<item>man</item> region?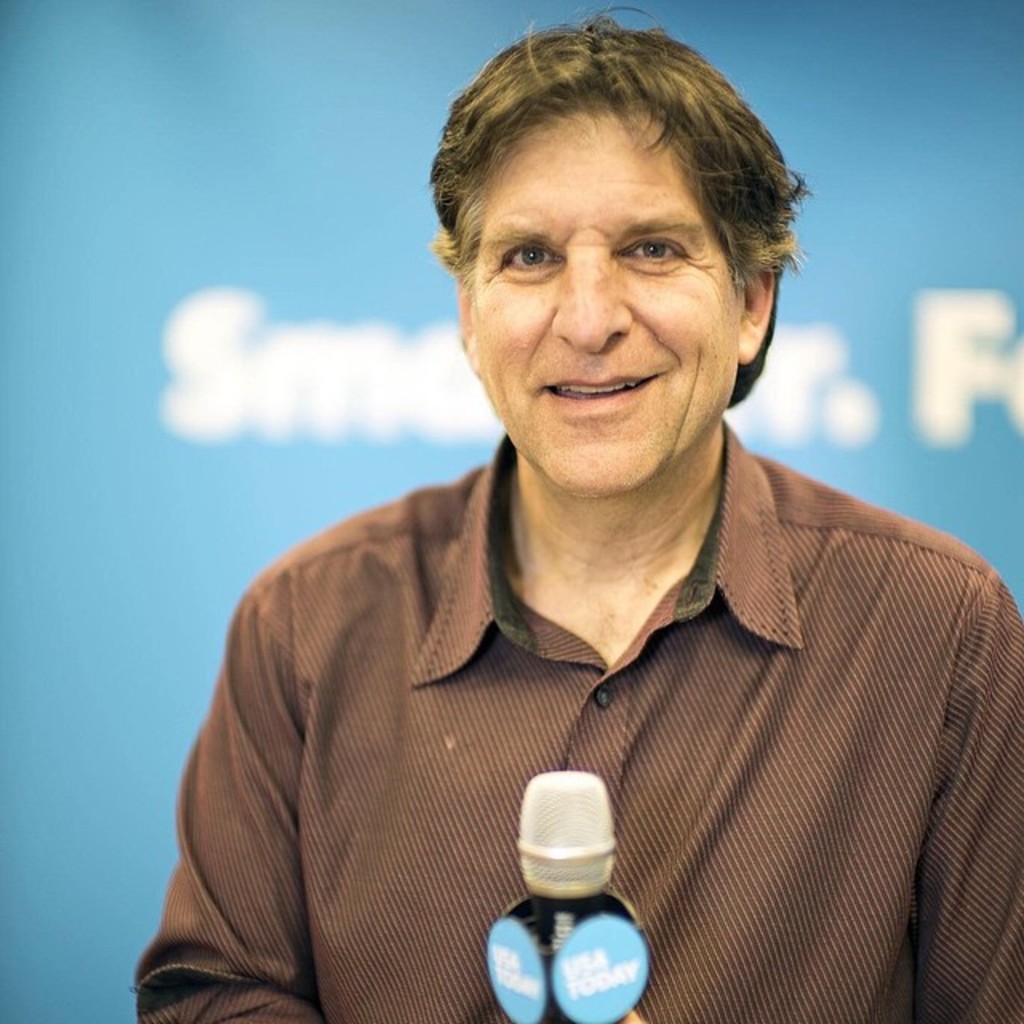
<bbox>134, 6, 1022, 1022</bbox>
